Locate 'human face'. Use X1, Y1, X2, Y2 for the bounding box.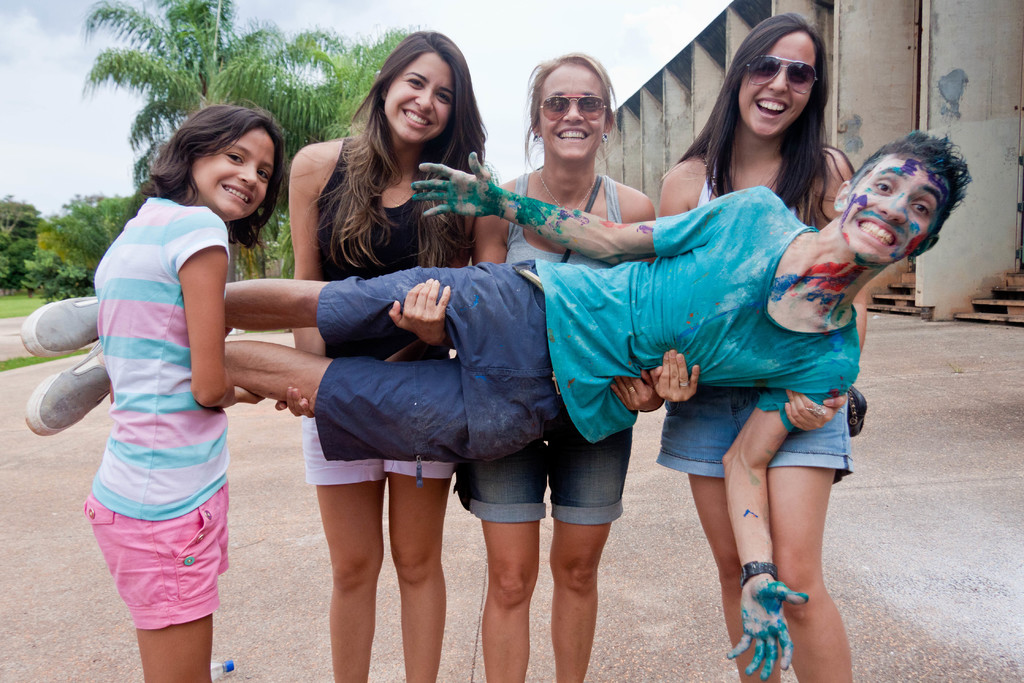
740, 34, 817, 140.
